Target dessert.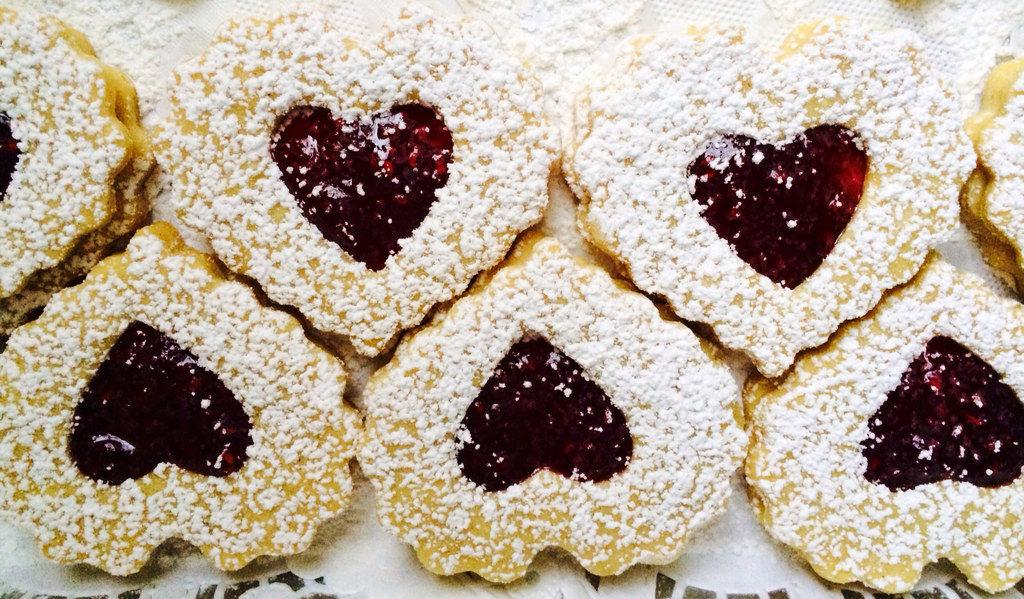
Target region: locate(381, 307, 706, 566).
